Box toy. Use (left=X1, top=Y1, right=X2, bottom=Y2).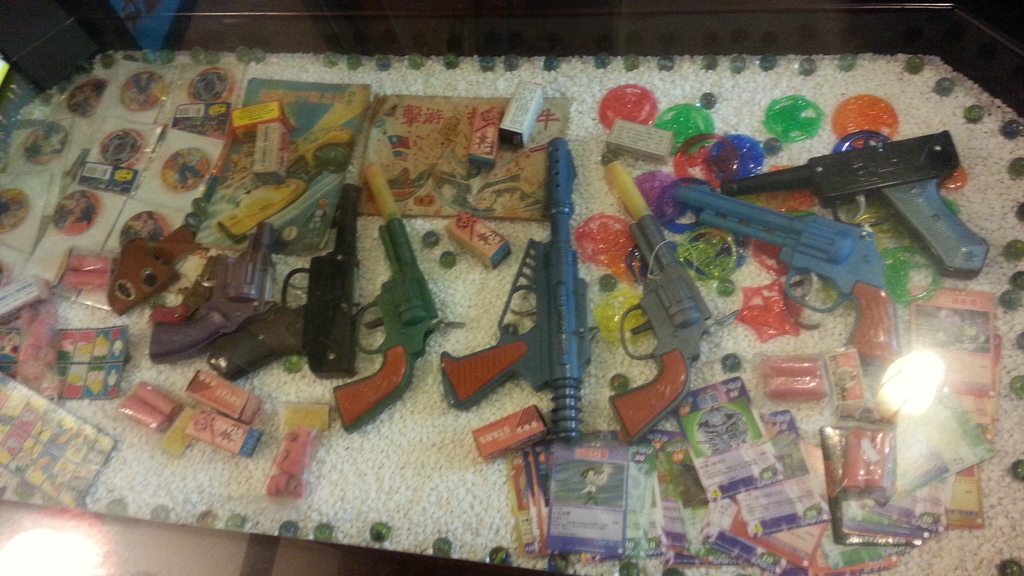
(left=266, top=428, right=314, bottom=499).
